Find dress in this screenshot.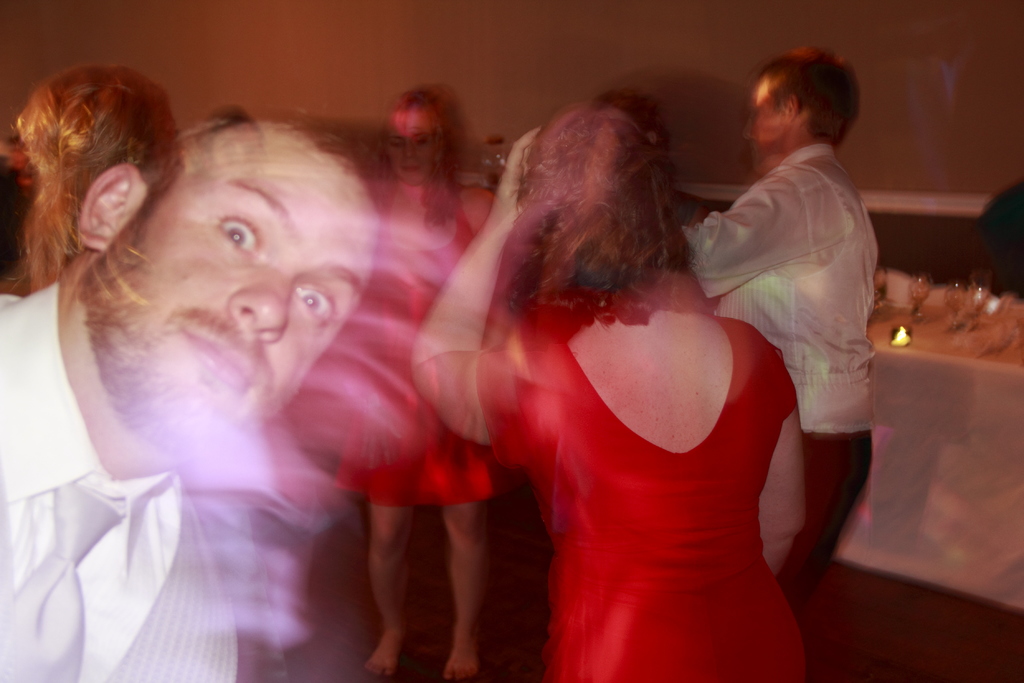
The bounding box for dress is (335,174,513,502).
